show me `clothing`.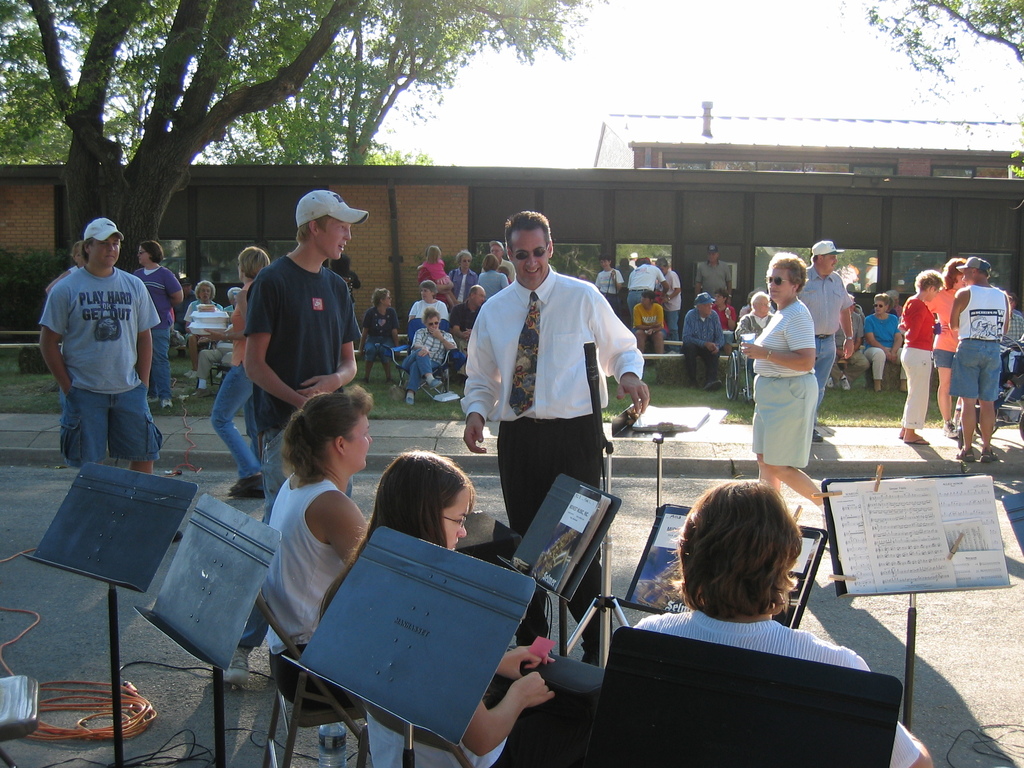
`clothing` is here: pyautogui.locateOnScreen(946, 254, 1005, 401).
